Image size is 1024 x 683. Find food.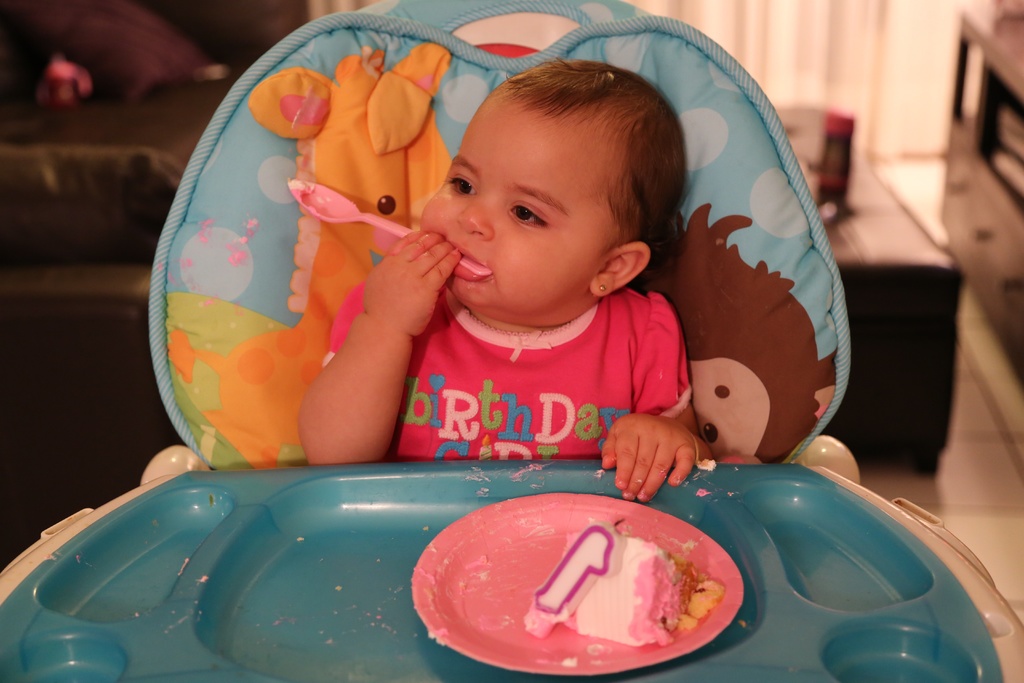
rect(463, 465, 491, 498).
